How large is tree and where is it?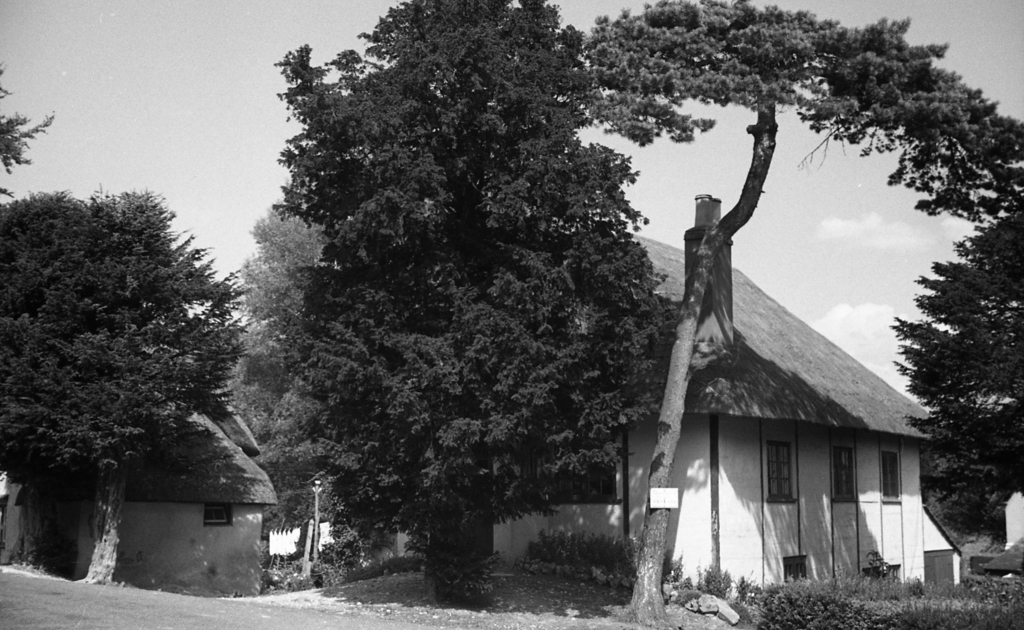
Bounding box: (x1=218, y1=193, x2=360, y2=520).
